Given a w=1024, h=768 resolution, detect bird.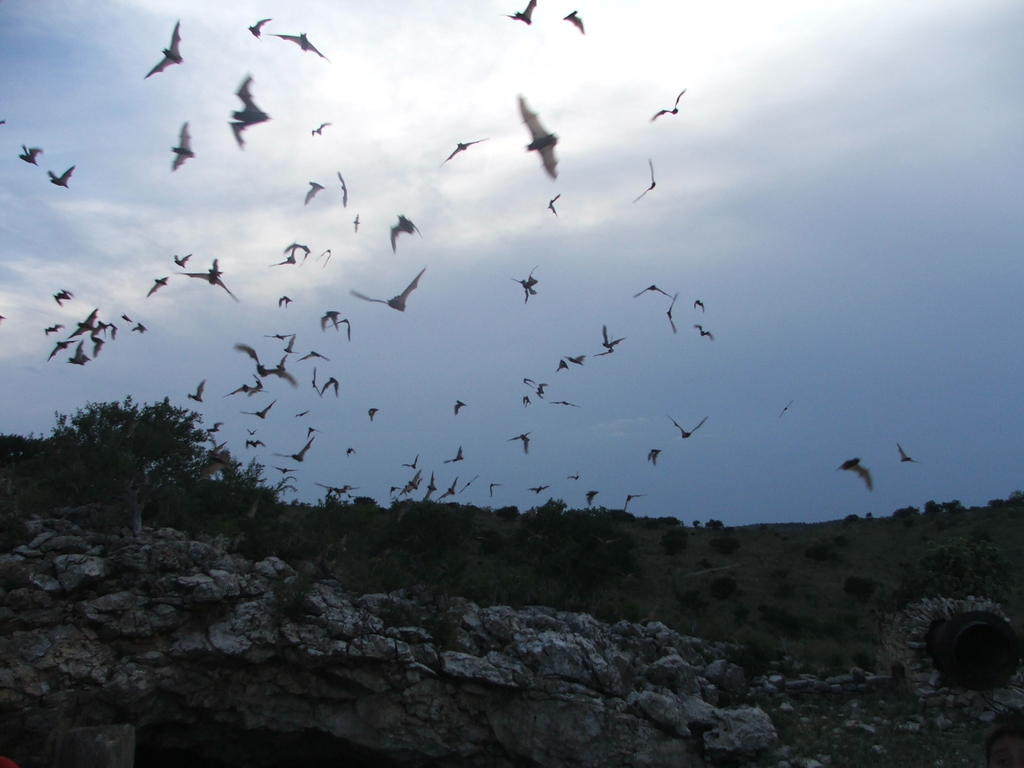
[552,397,582,410].
